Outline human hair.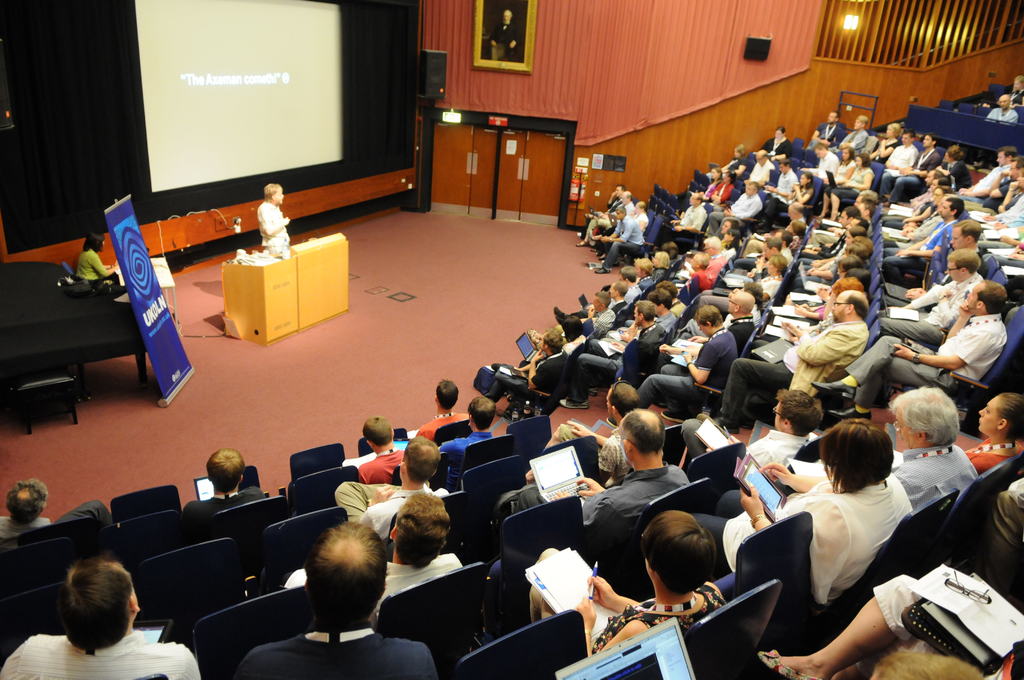
Outline: 776:387:823:435.
